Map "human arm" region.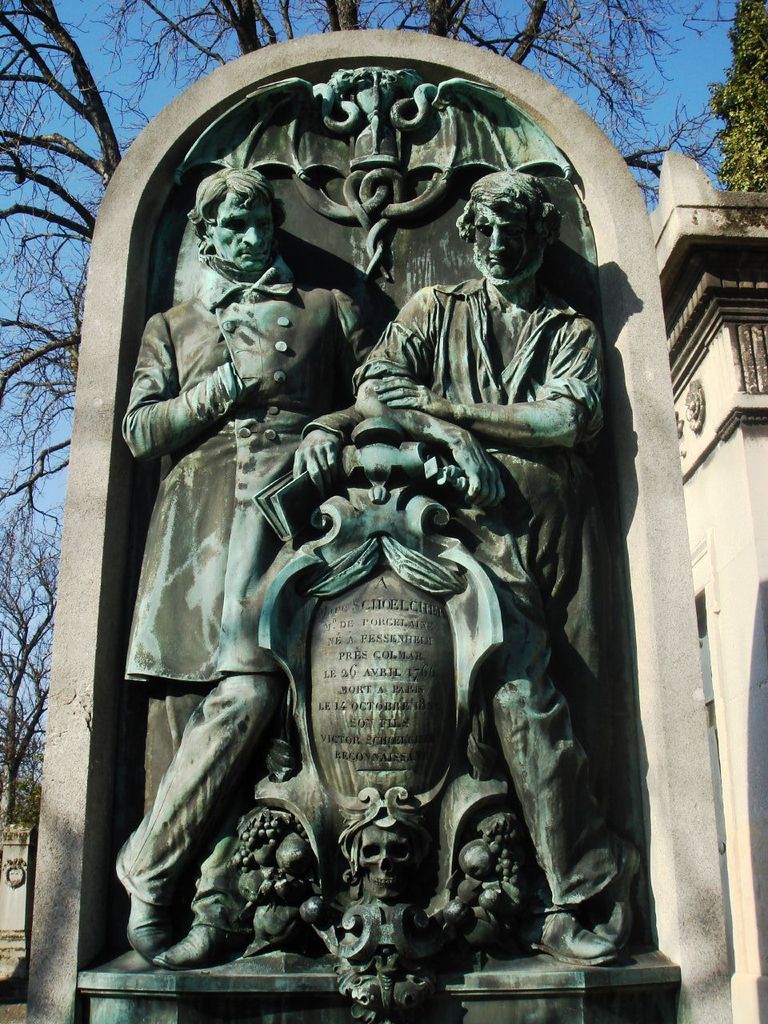
Mapped to x1=286, y1=304, x2=389, y2=498.
